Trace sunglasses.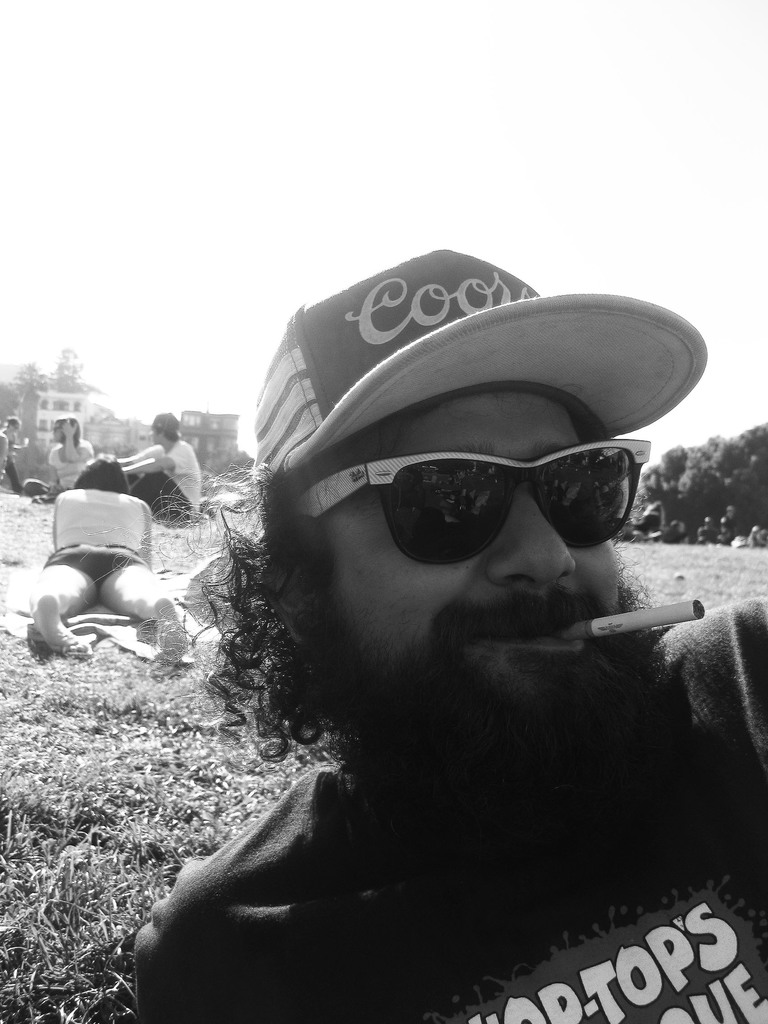
Traced to x1=291, y1=438, x2=651, y2=567.
